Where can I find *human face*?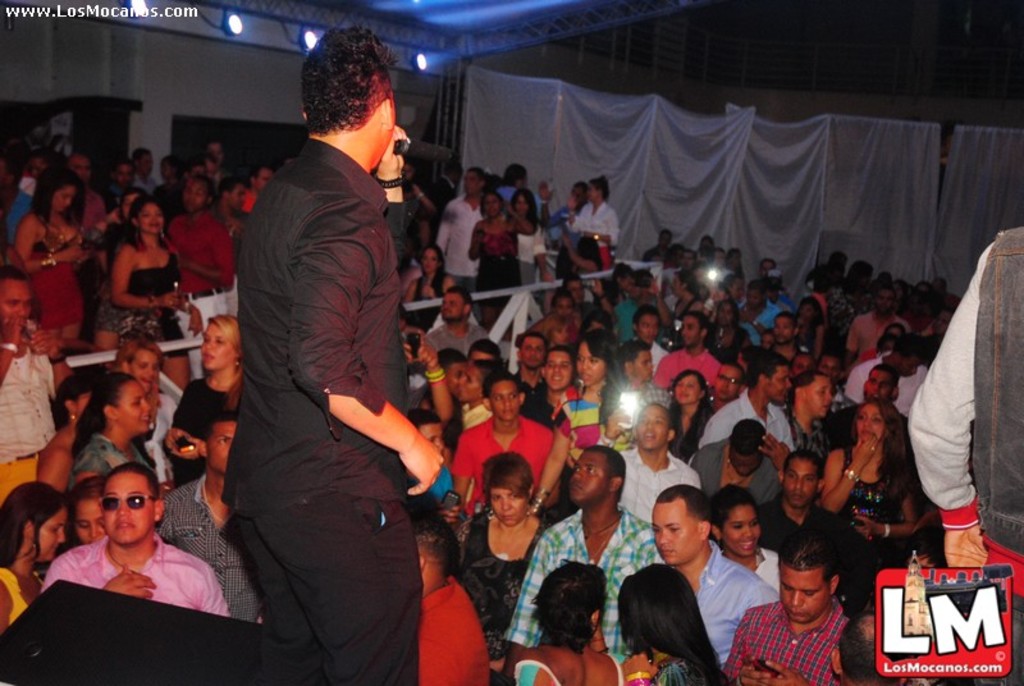
You can find it at l=440, t=289, r=465, b=324.
